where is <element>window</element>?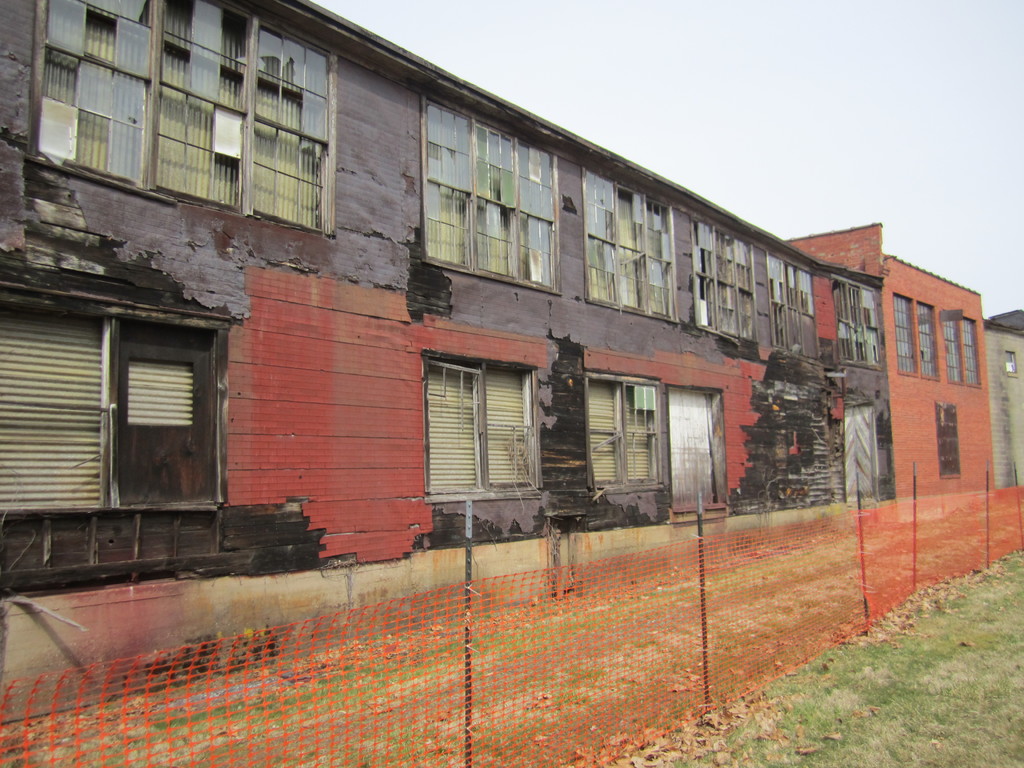
[31, 47, 147, 186].
